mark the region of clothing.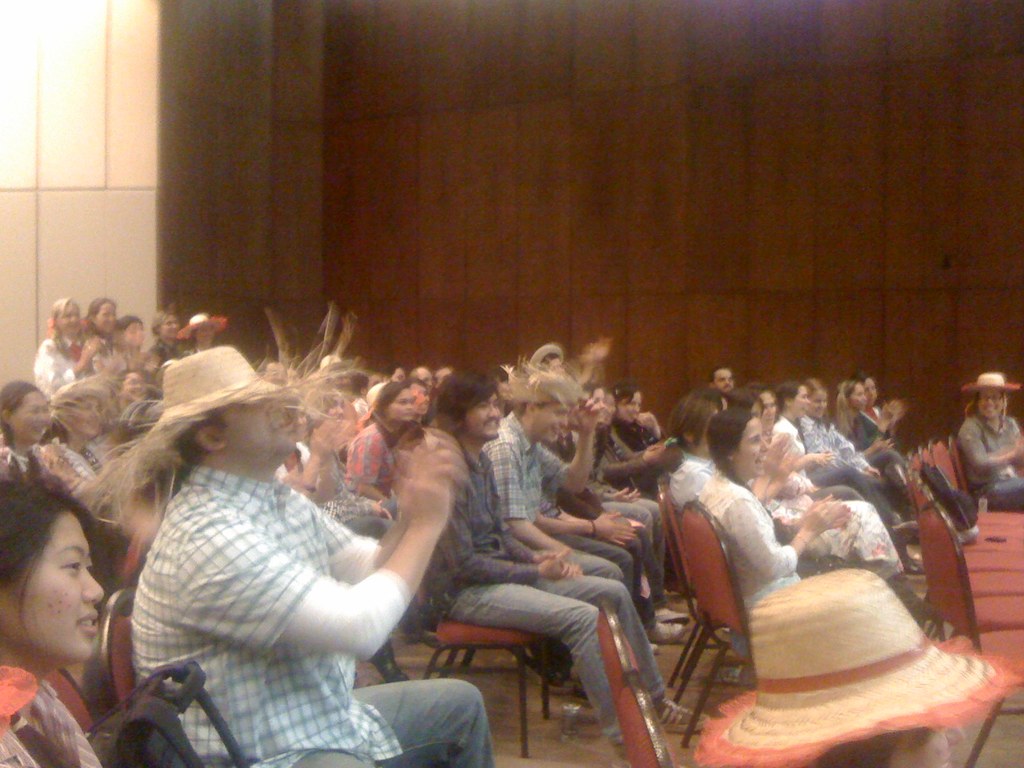
Region: box=[0, 433, 48, 476].
